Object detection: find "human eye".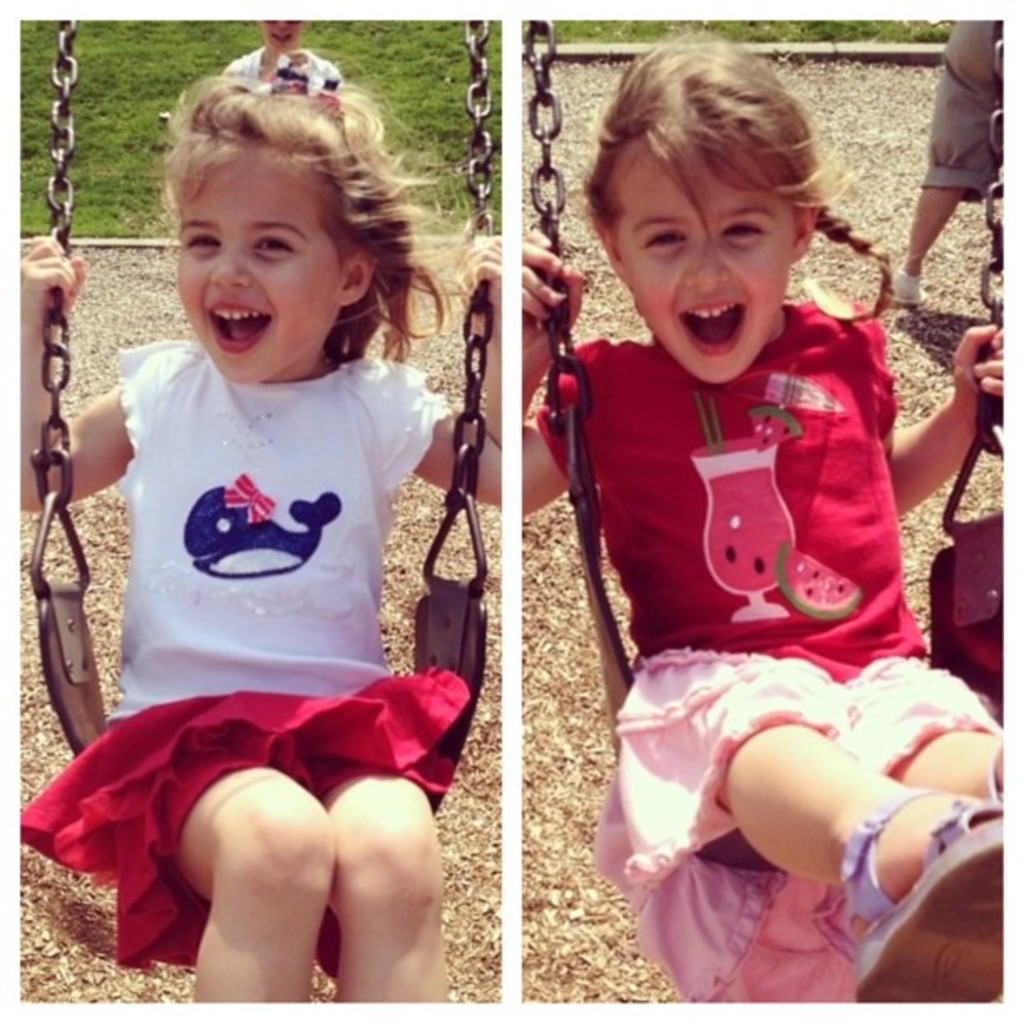
724,218,766,246.
